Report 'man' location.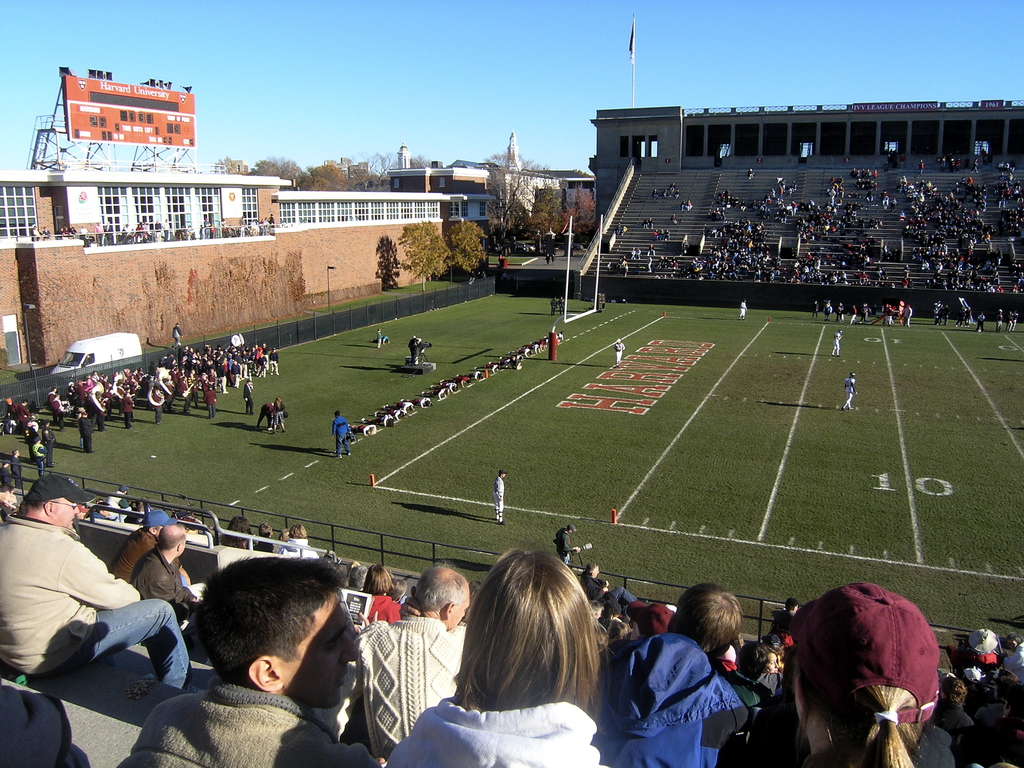
Report: <region>77, 414, 95, 452</region>.
